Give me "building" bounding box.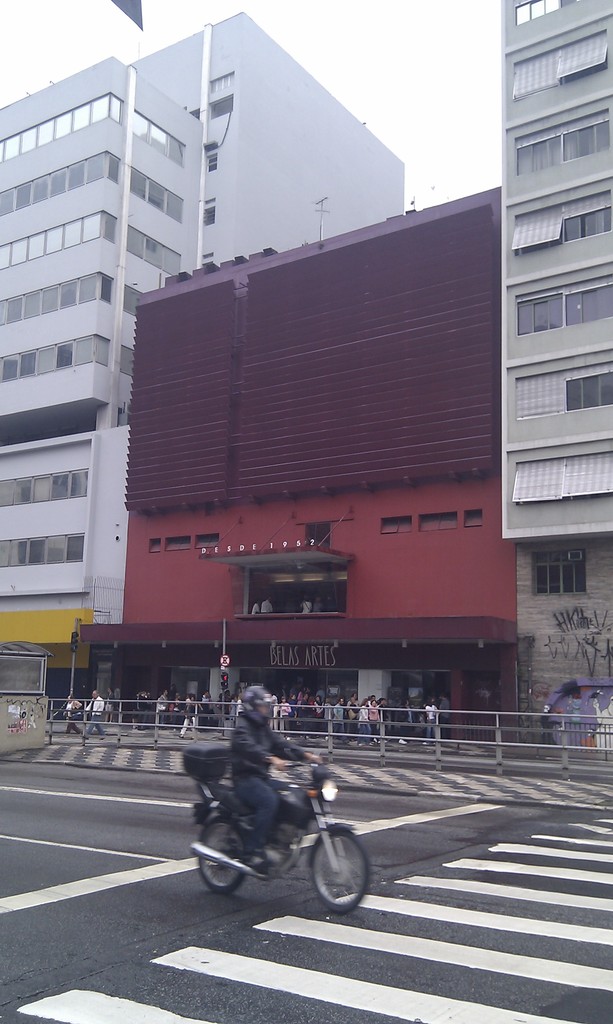
rect(1, 22, 410, 698).
